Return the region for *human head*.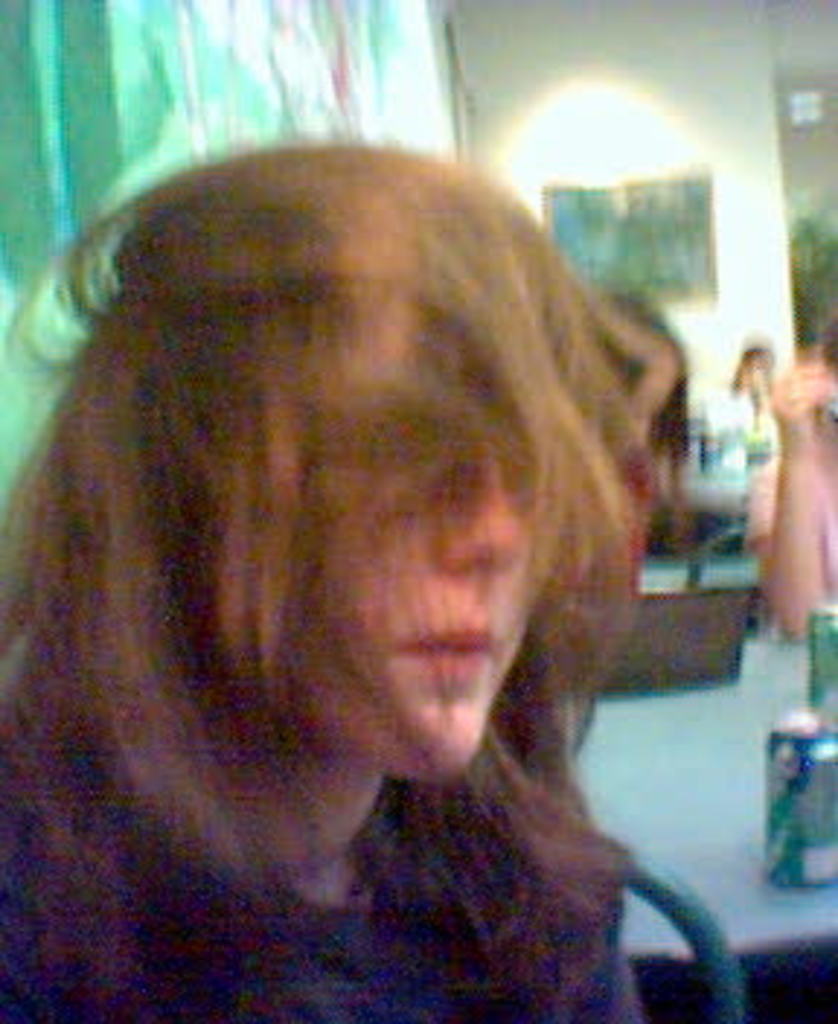
96:134:655:876.
